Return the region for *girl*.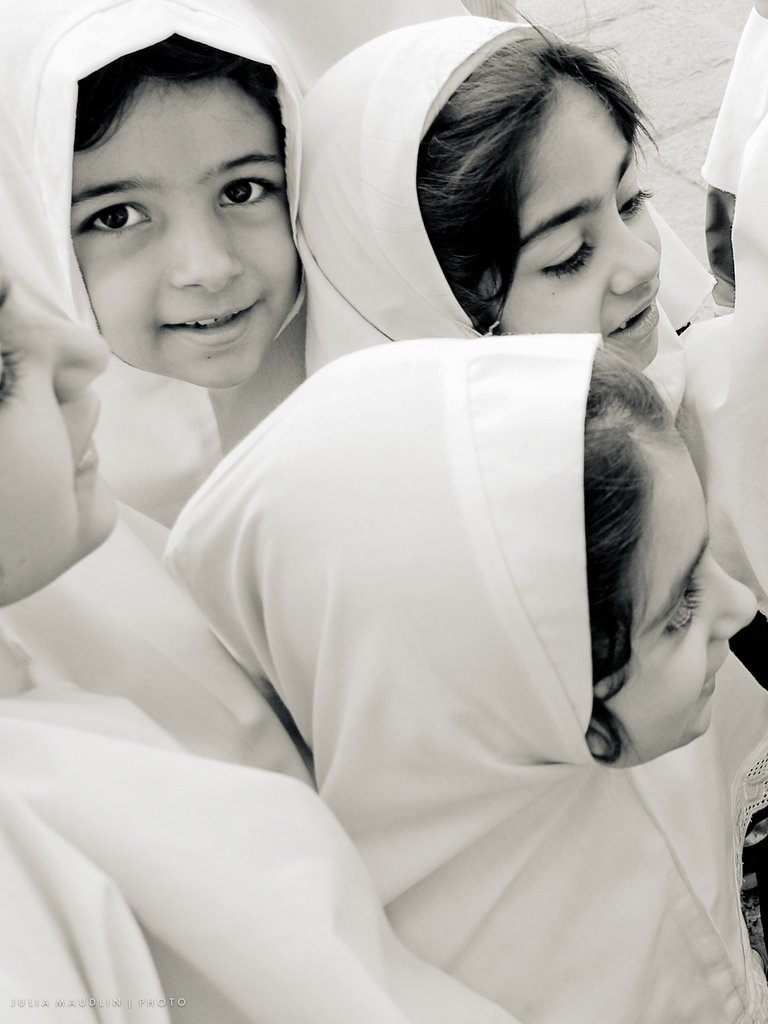
<region>0, 249, 534, 1023</region>.
